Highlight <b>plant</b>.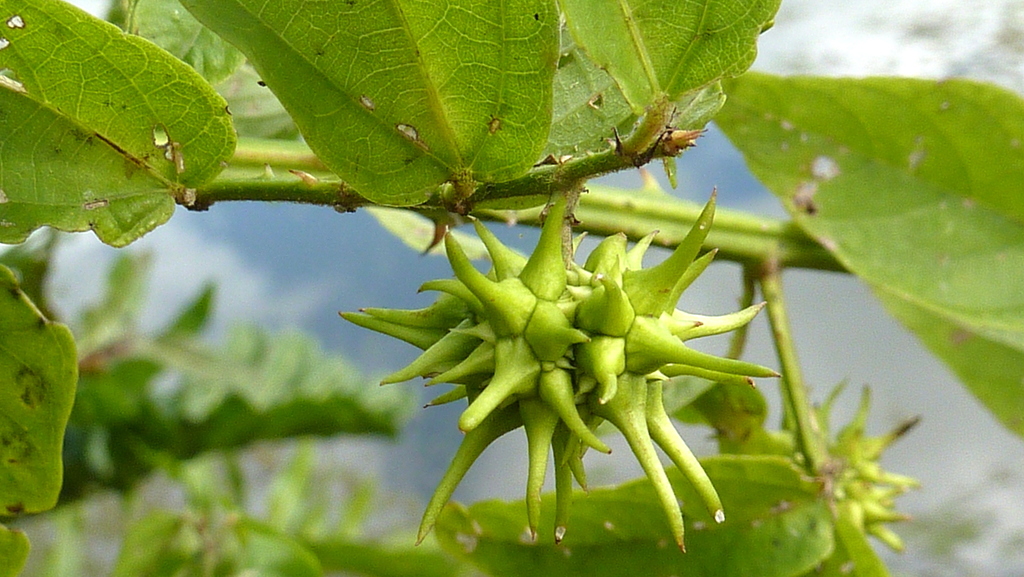
Highlighted region: locate(0, 0, 1021, 576).
